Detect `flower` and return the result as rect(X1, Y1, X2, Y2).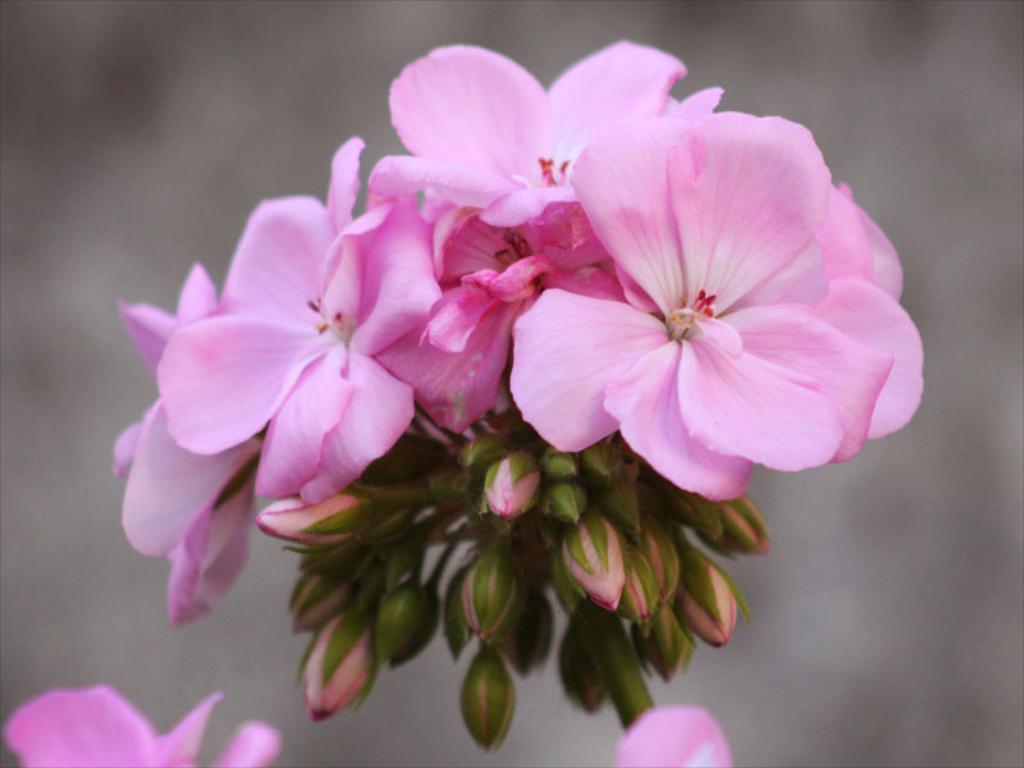
rect(499, 92, 904, 525).
